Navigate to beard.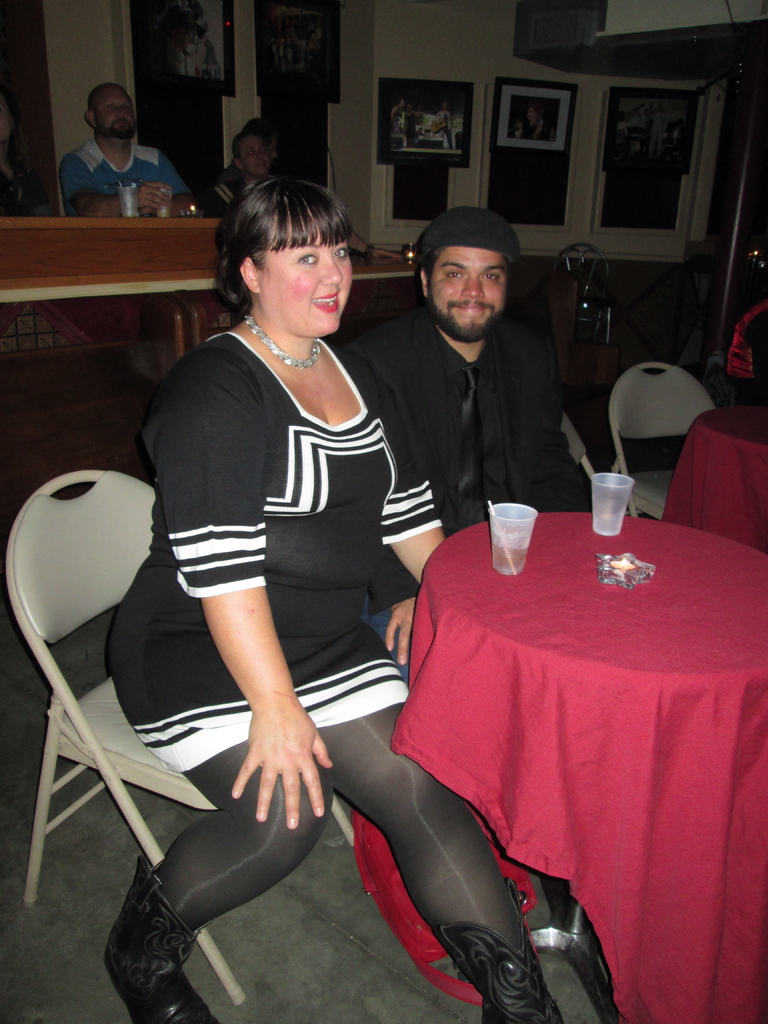
Navigation target: (x1=95, y1=117, x2=136, y2=140).
